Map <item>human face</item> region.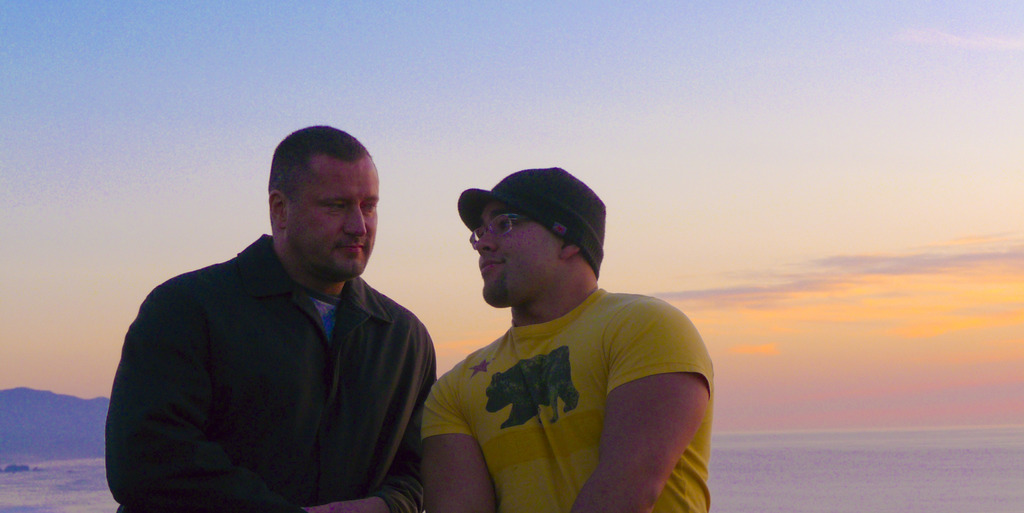
Mapped to (280, 152, 376, 277).
